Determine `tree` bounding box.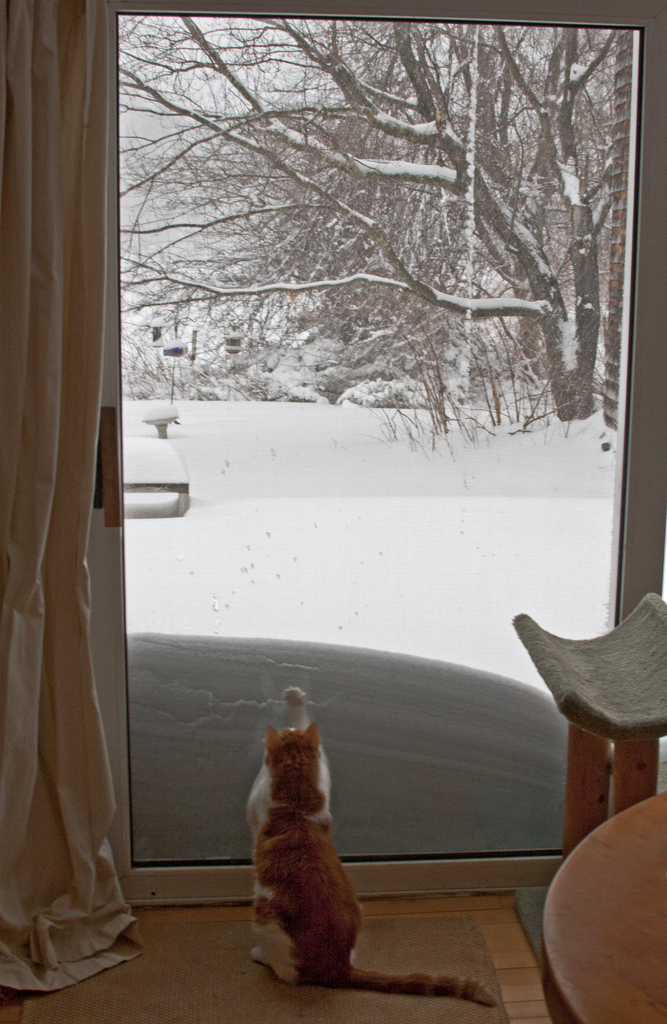
Determined: 99,6,618,427.
